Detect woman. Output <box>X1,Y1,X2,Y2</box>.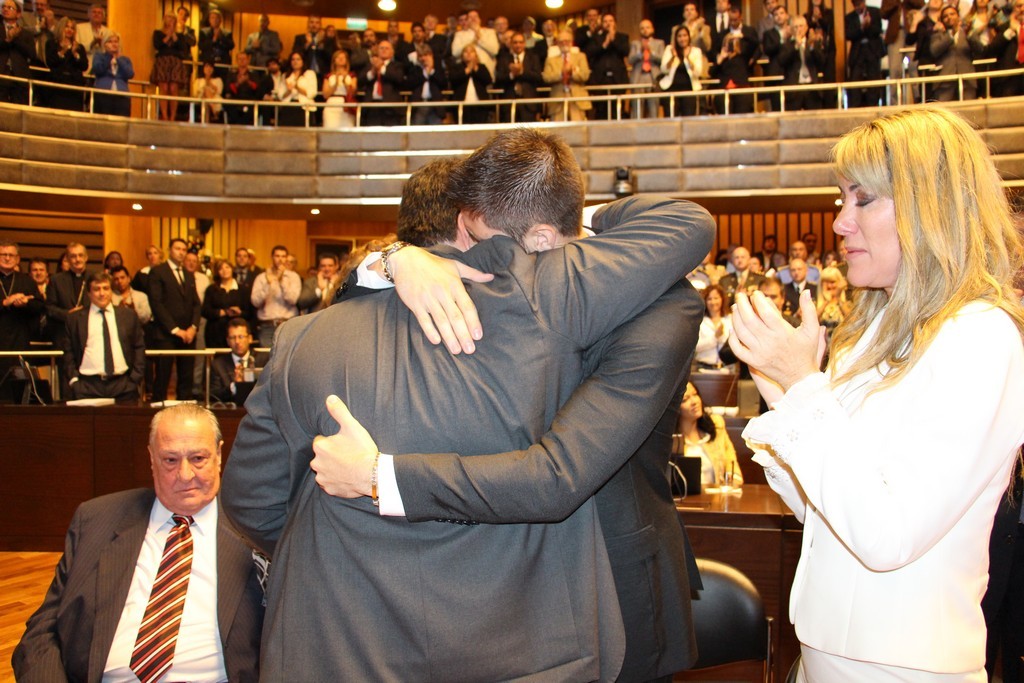
<box>743,122,1006,682</box>.
